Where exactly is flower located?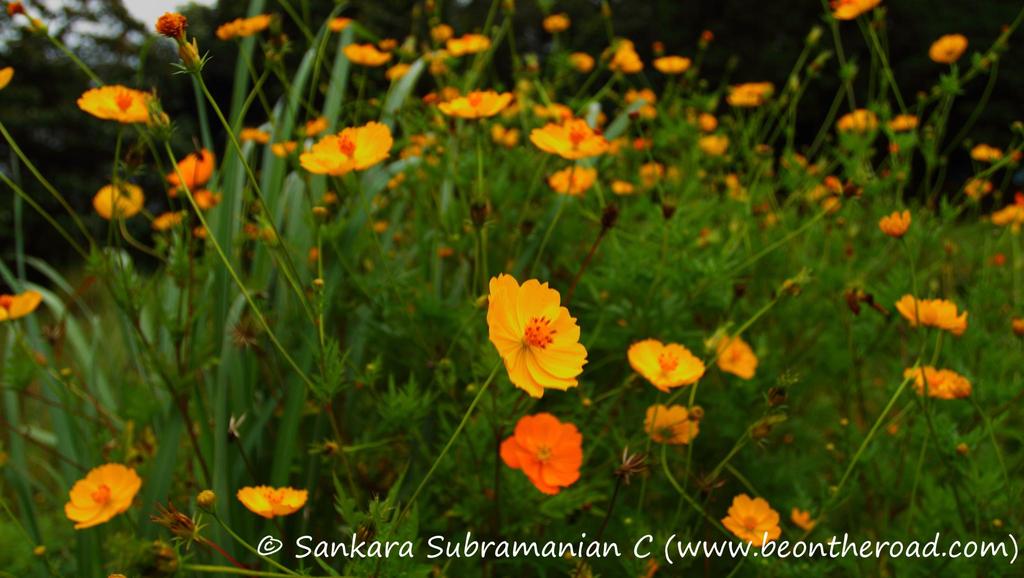
Its bounding box is crop(192, 193, 217, 213).
